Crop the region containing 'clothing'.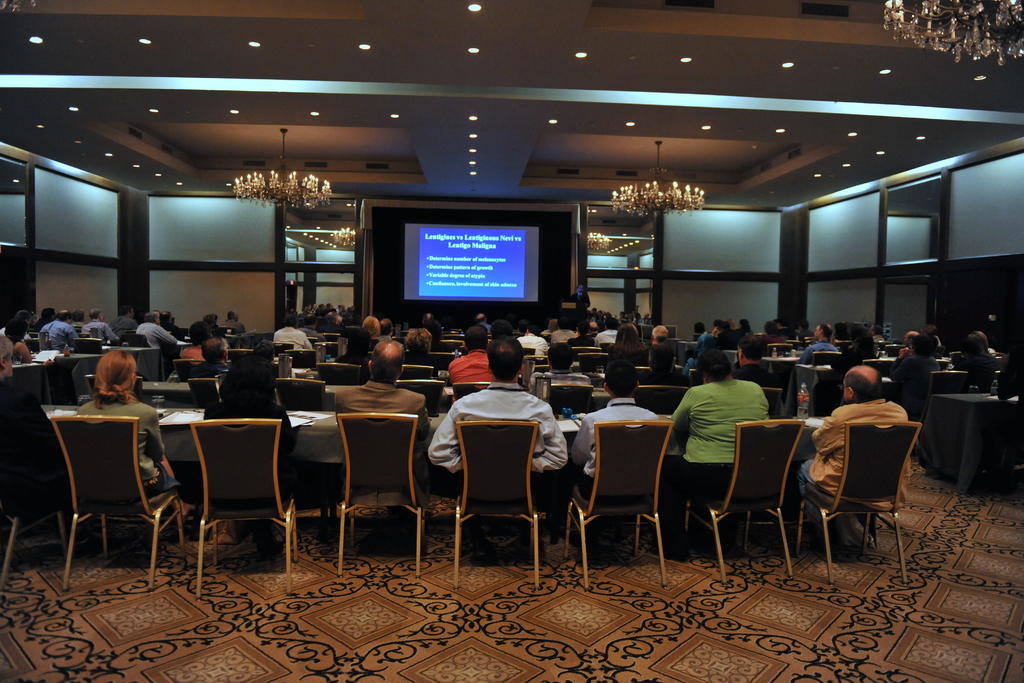
Crop region: region(380, 336, 394, 343).
